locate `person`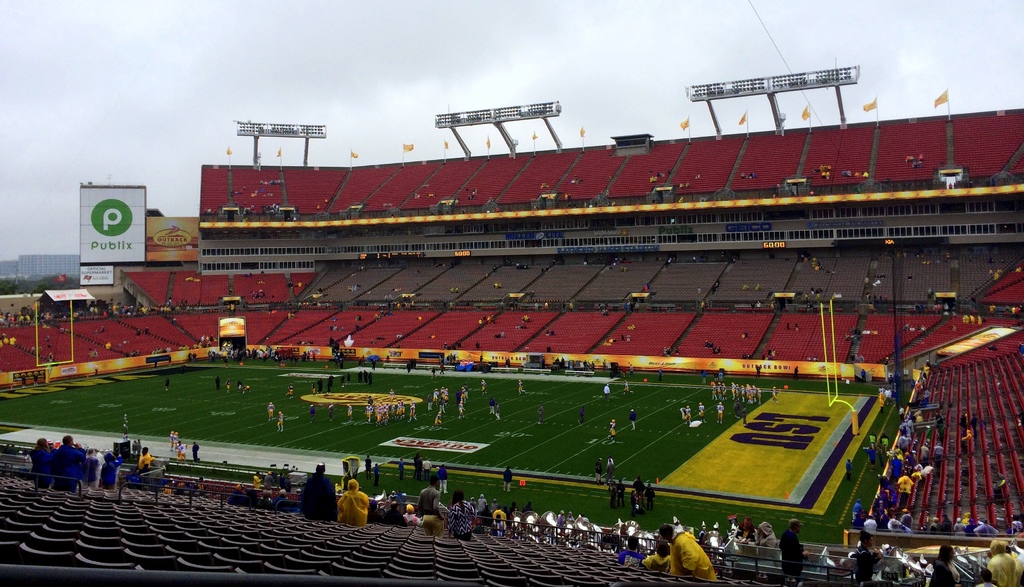
[61, 440, 82, 488]
